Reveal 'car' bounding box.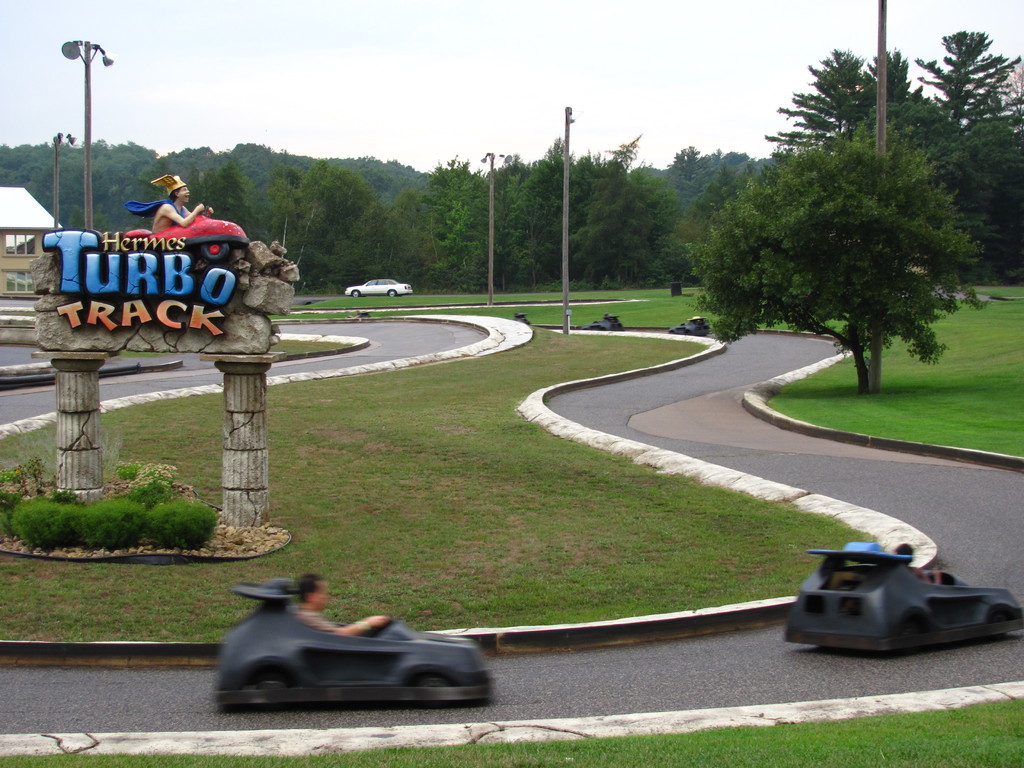
Revealed: 579 314 626 331.
